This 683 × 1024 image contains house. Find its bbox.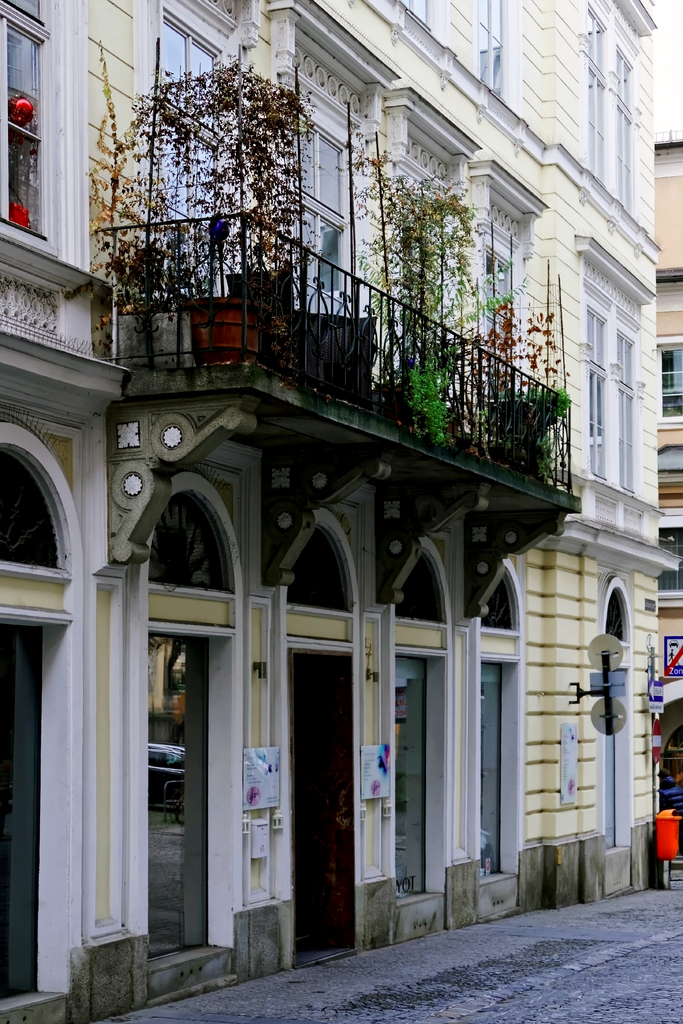
(655,134,682,869).
